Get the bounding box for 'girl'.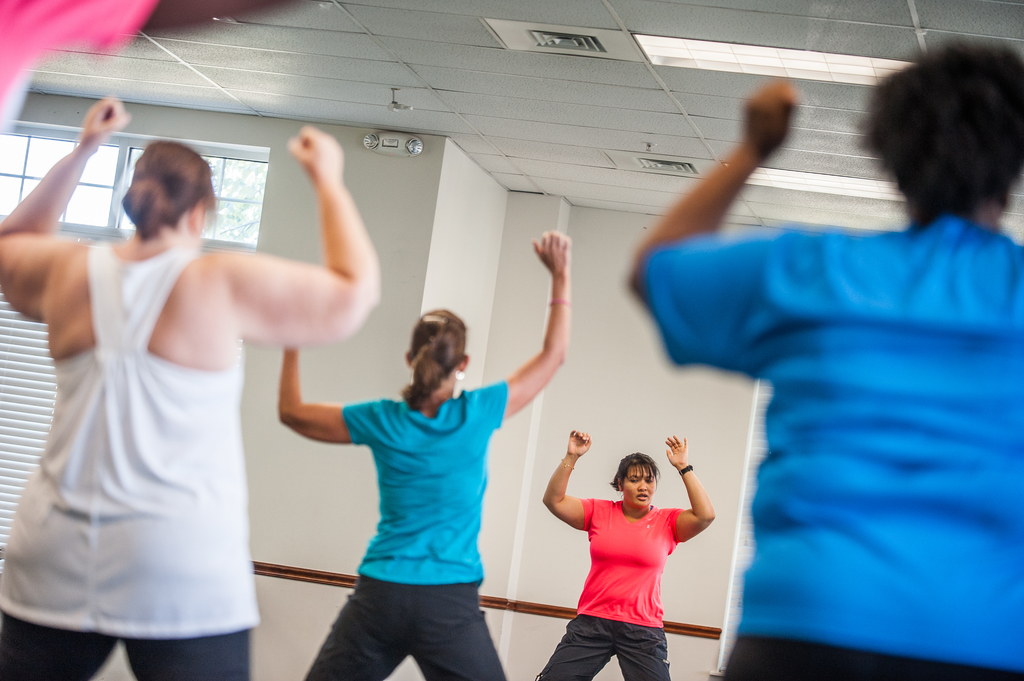
rect(280, 232, 572, 680).
